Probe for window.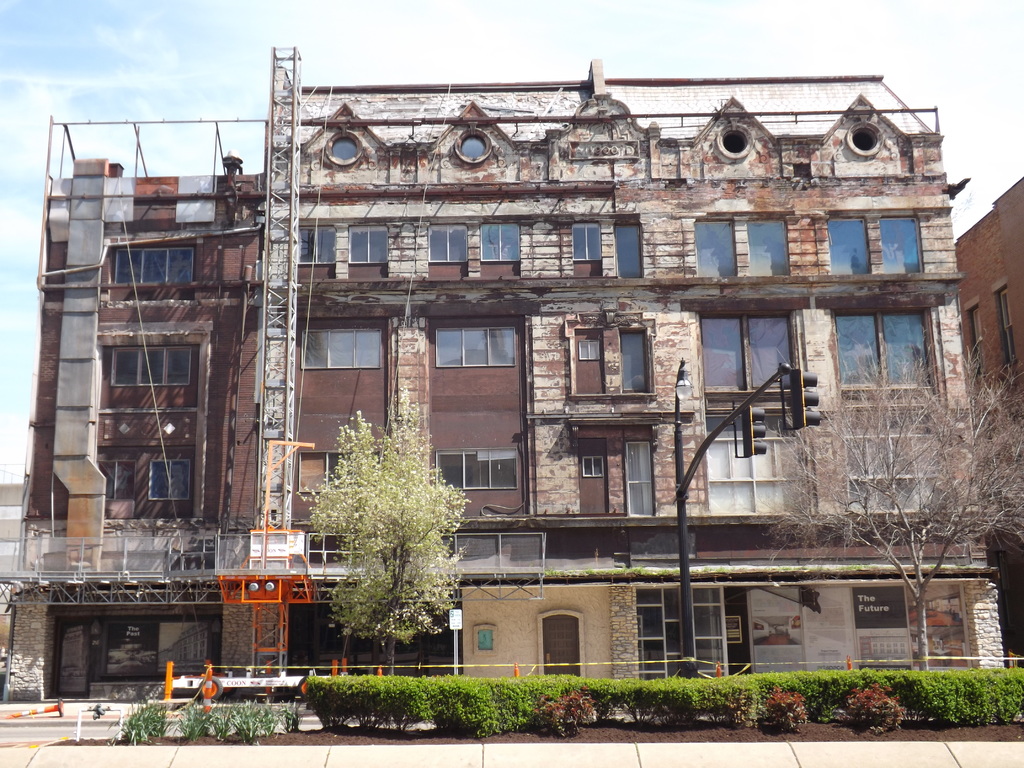
Probe result: crop(426, 225, 470, 265).
